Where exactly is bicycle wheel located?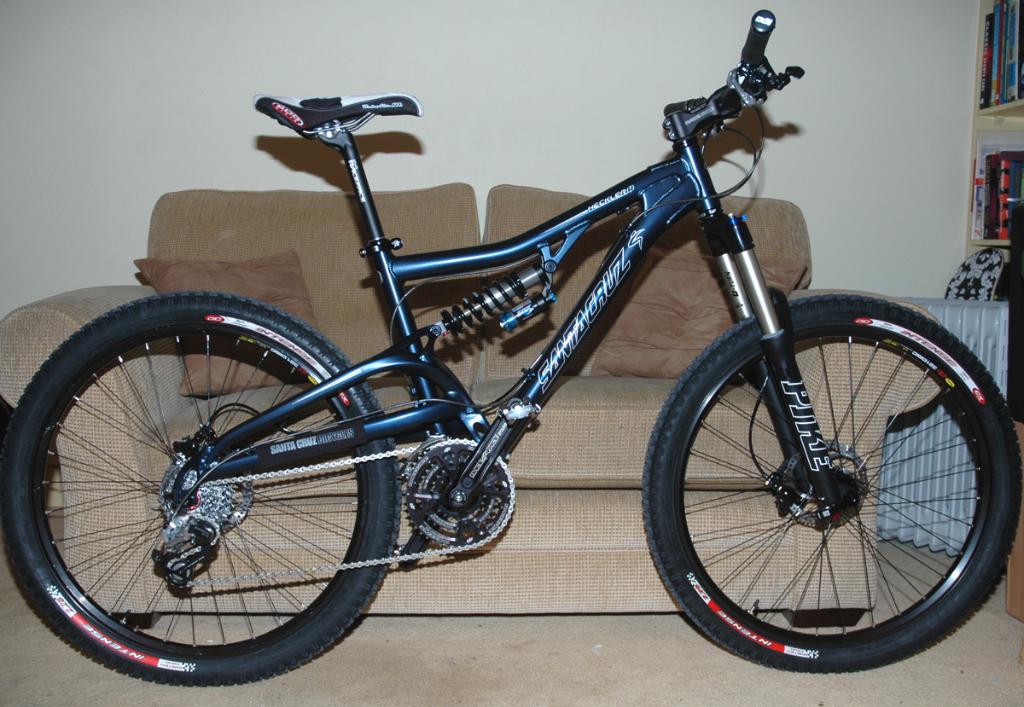
Its bounding box is x1=0 y1=293 x2=402 y2=686.
